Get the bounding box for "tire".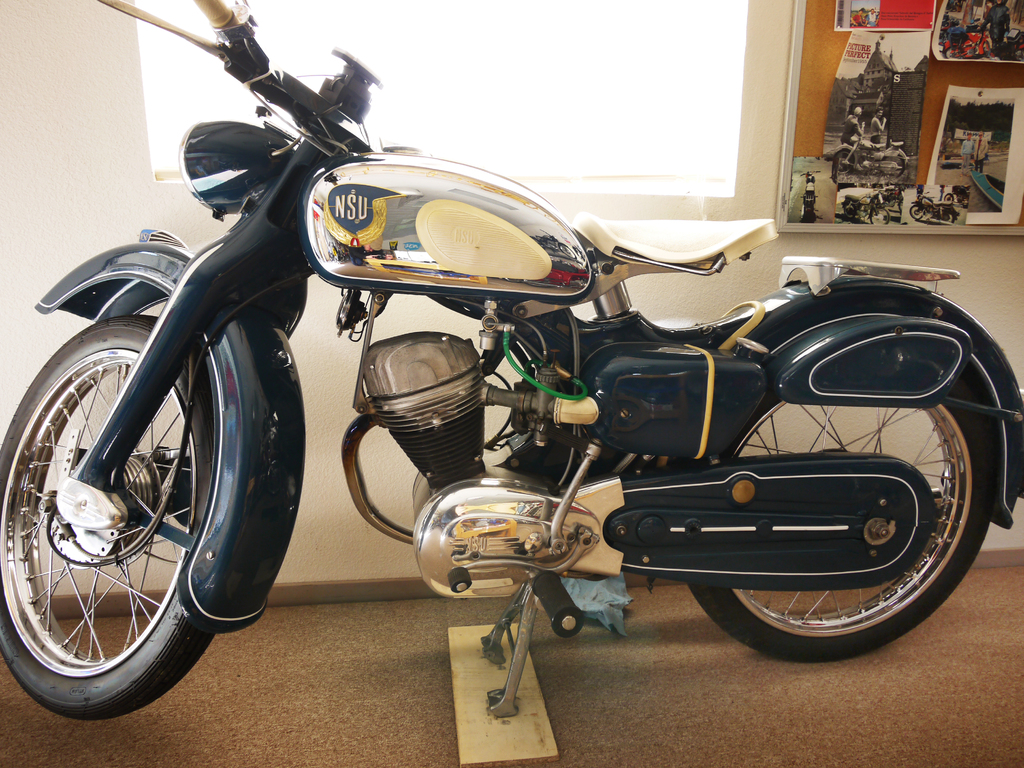
left=17, top=270, right=271, bottom=701.
